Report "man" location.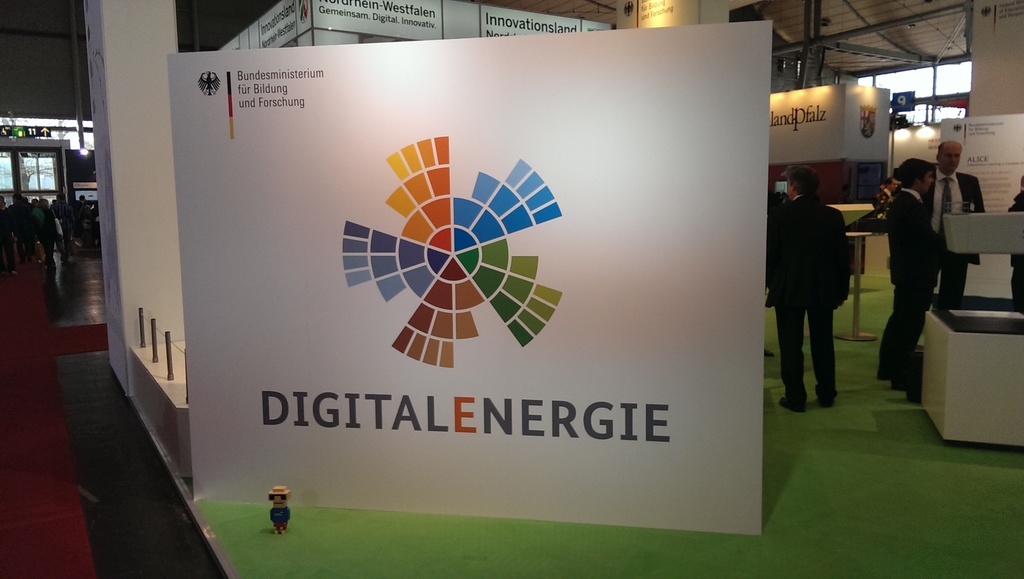
Report: detection(874, 158, 948, 389).
